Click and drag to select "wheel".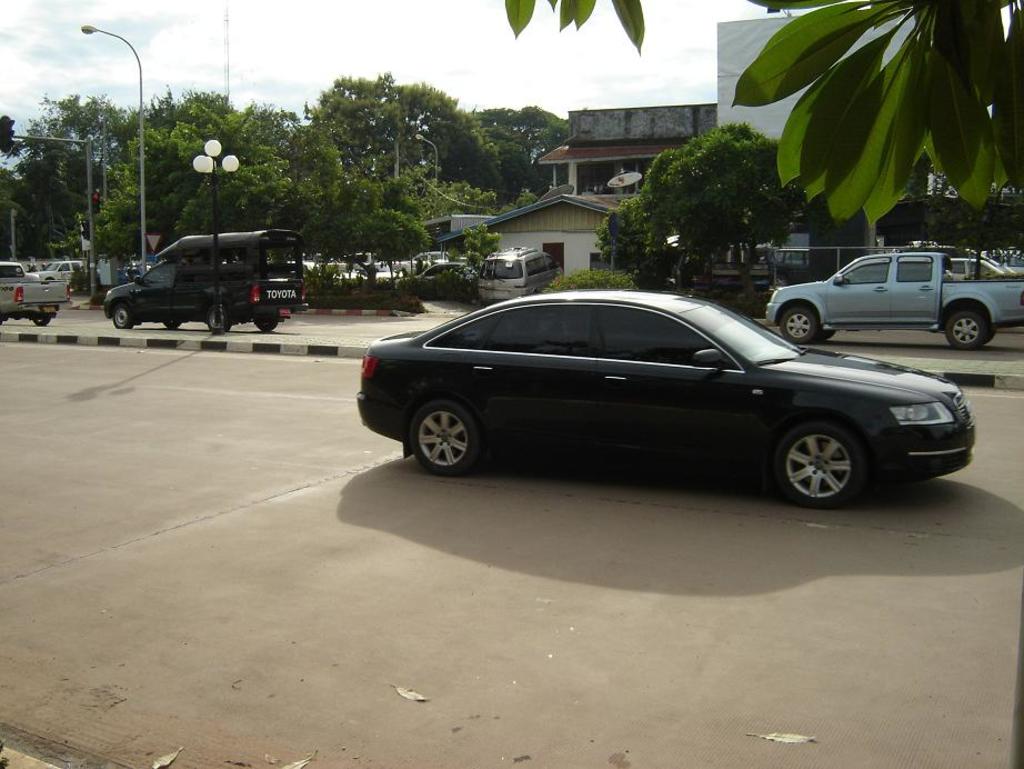
Selection: x1=774, y1=307, x2=823, y2=343.
